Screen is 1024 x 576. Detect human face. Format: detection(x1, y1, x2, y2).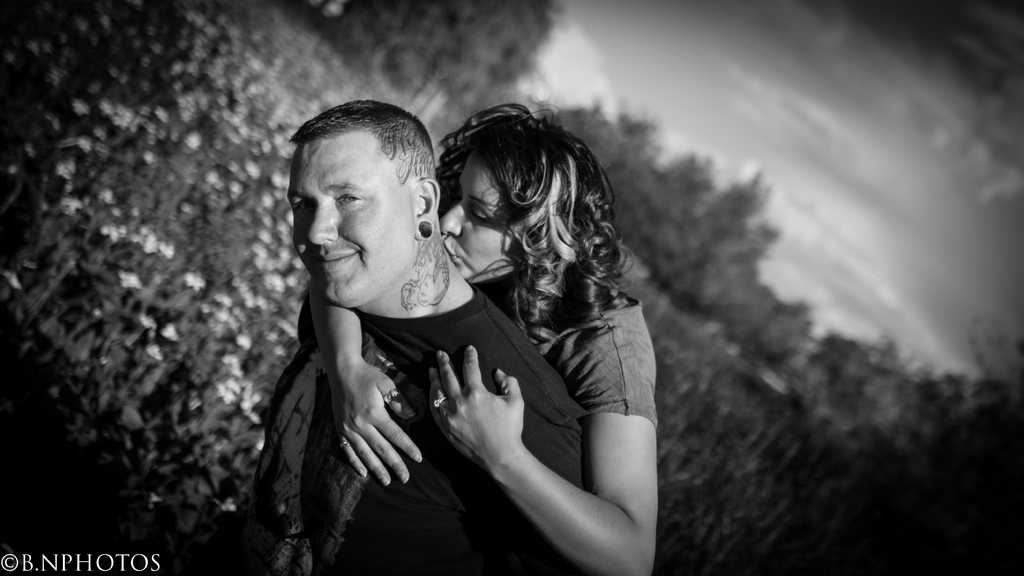
detection(429, 144, 522, 293).
